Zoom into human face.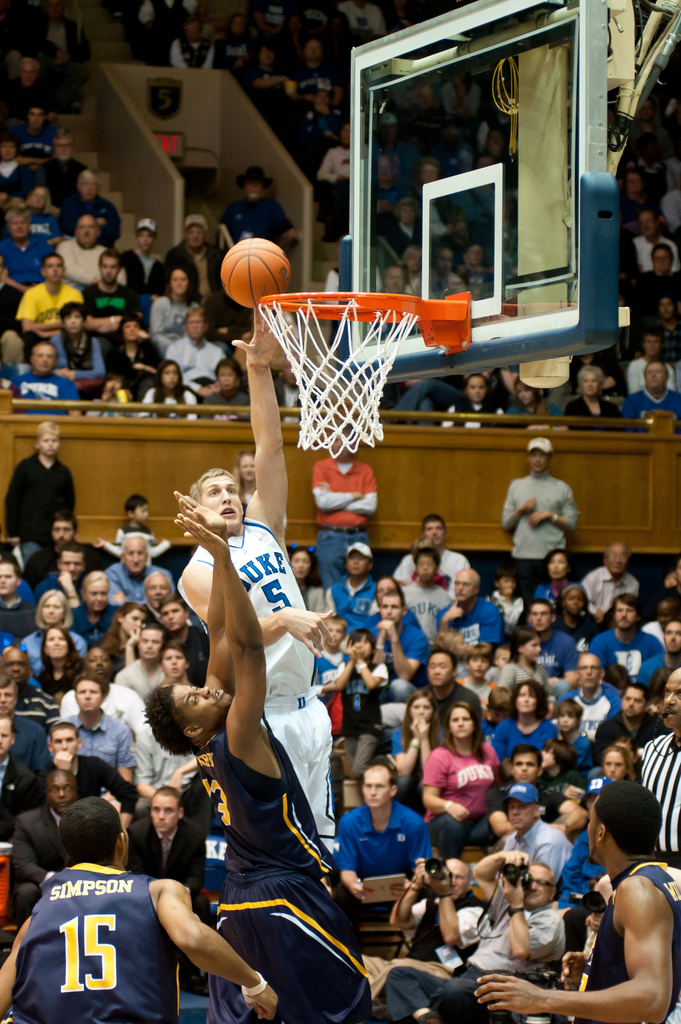
Zoom target: bbox=(39, 431, 58, 458).
